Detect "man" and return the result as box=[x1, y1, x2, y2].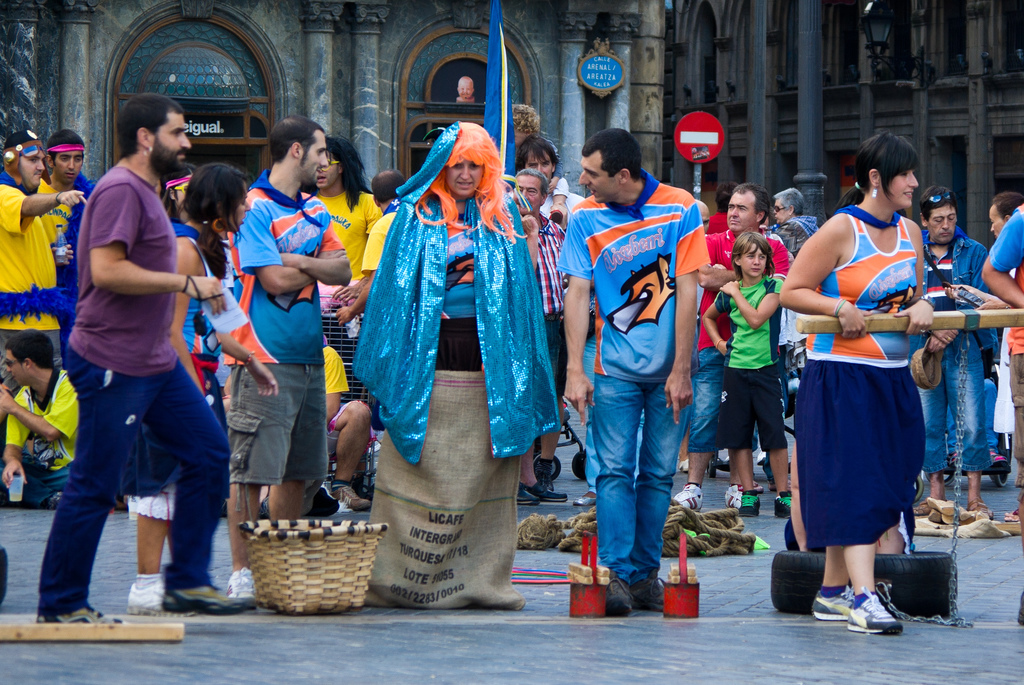
box=[336, 168, 406, 329].
